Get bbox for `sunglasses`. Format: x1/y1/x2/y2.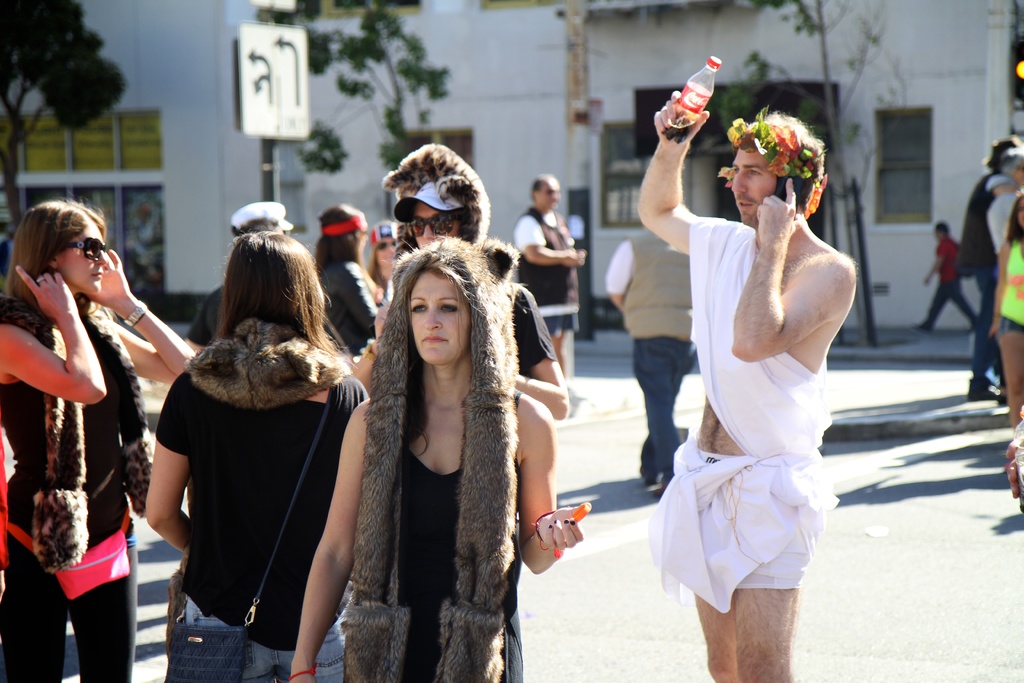
65/239/106/263.
